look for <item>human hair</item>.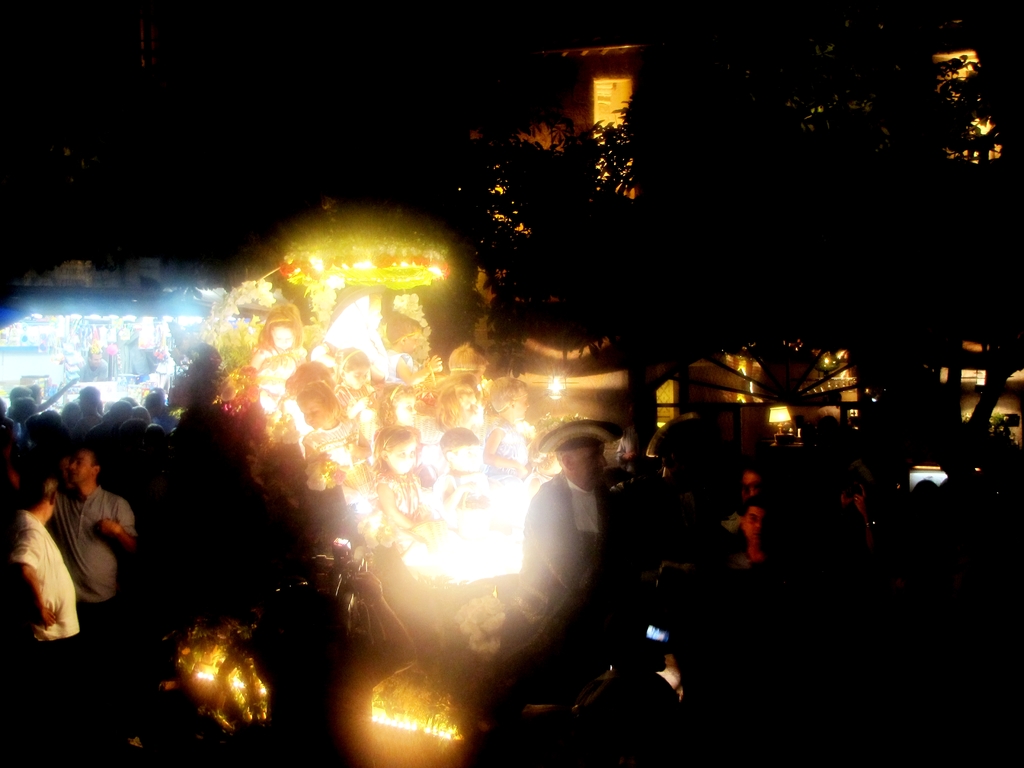
Found: crop(15, 465, 54, 513).
